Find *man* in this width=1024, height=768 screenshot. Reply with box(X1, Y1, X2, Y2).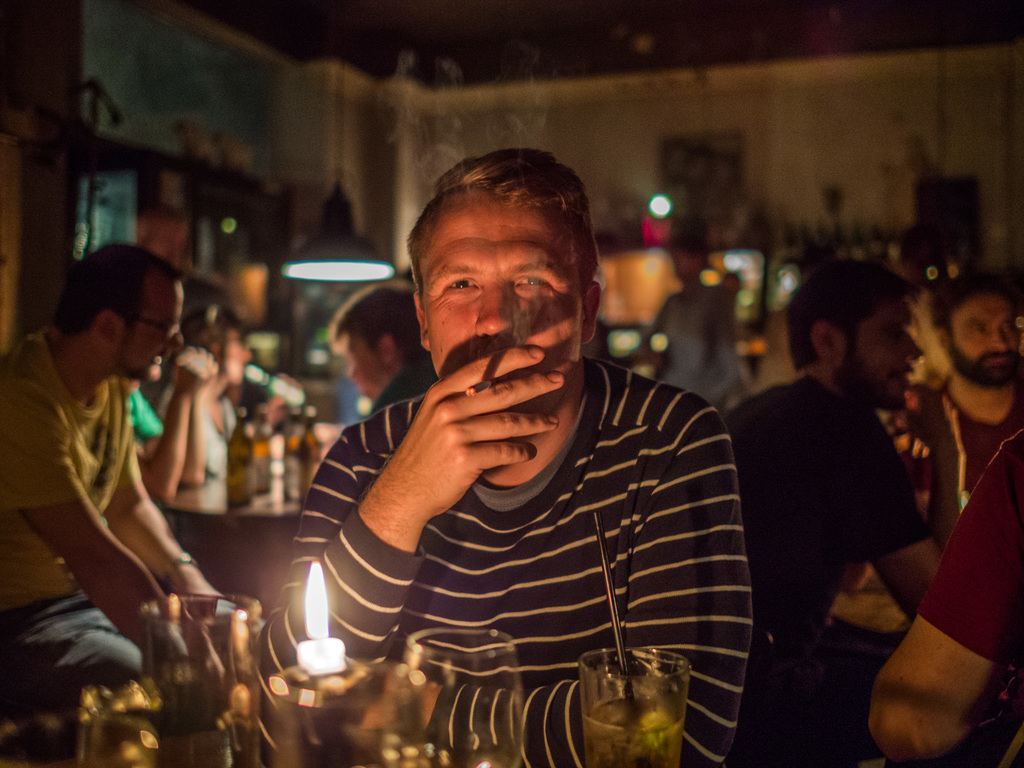
box(270, 144, 742, 767).
